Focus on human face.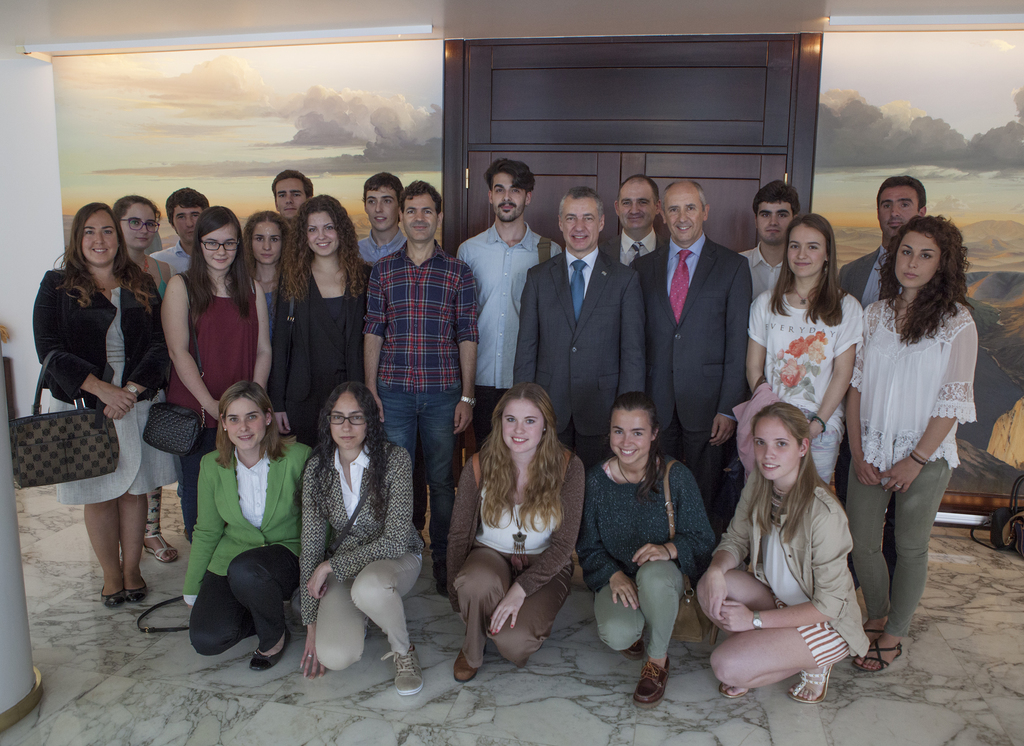
Focused at Rect(364, 183, 399, 237).
